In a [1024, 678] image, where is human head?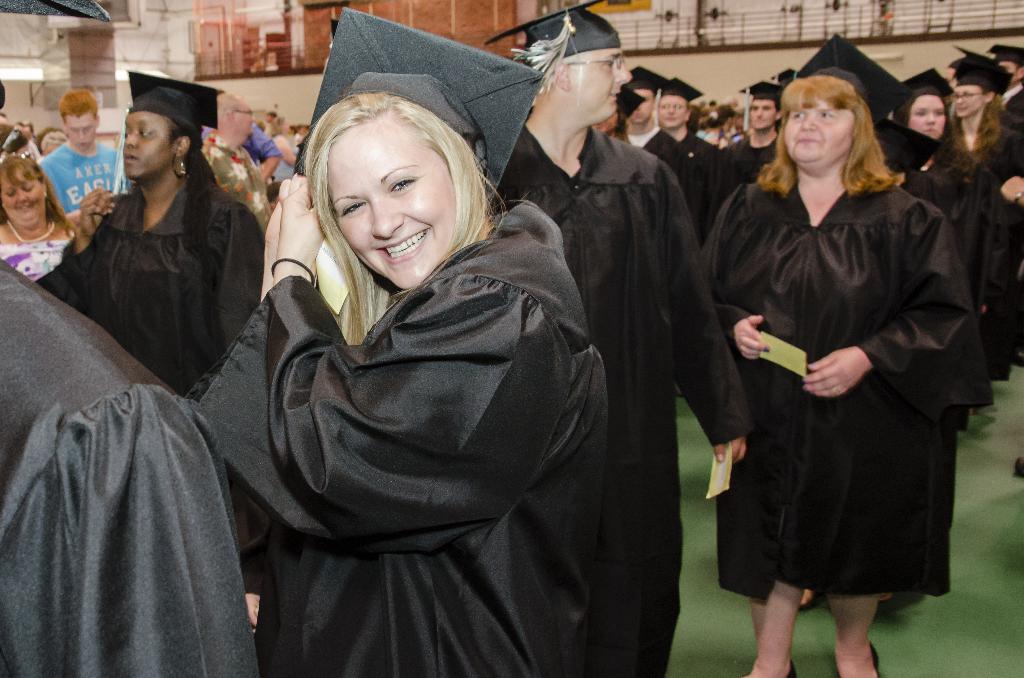
box(747, 92, 783, 133).
